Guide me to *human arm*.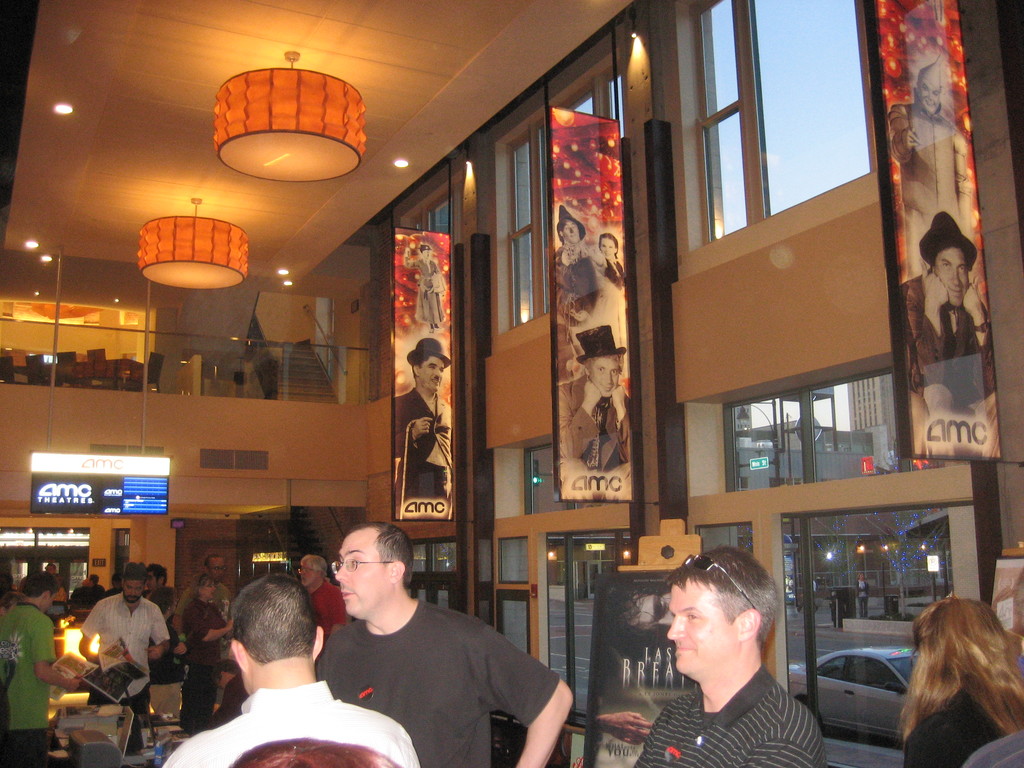
Guidance: locate(892, 106, 920, 164).
